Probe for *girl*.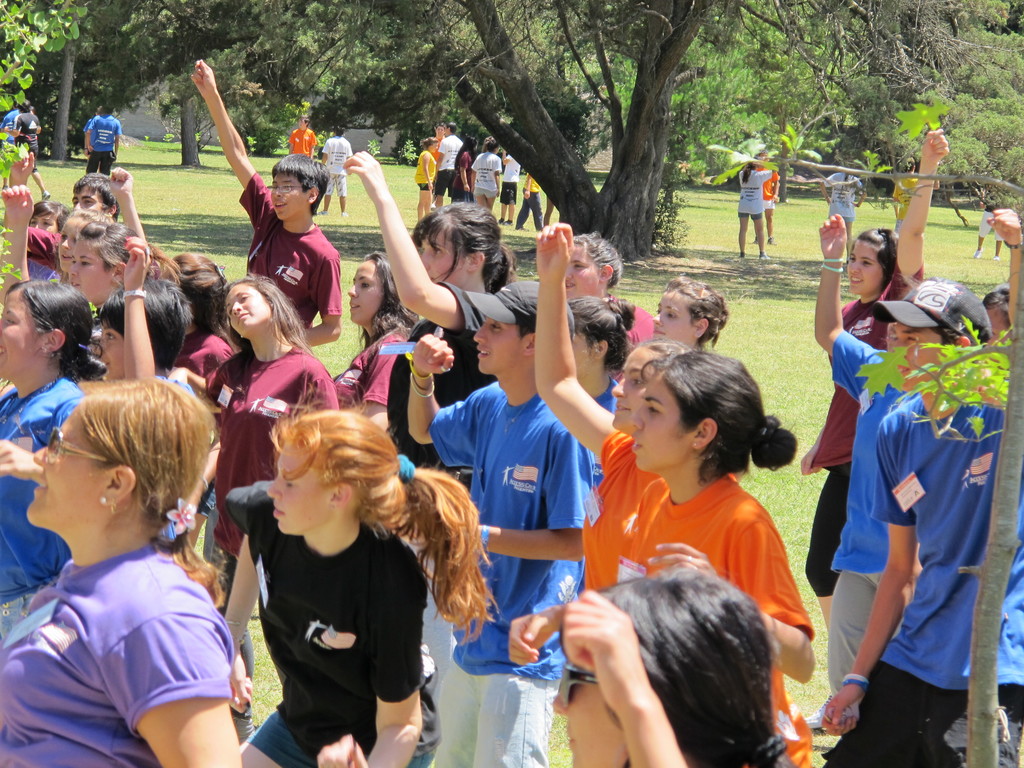
Probe result: (left=814, top=156, right=868, bottom=259).
